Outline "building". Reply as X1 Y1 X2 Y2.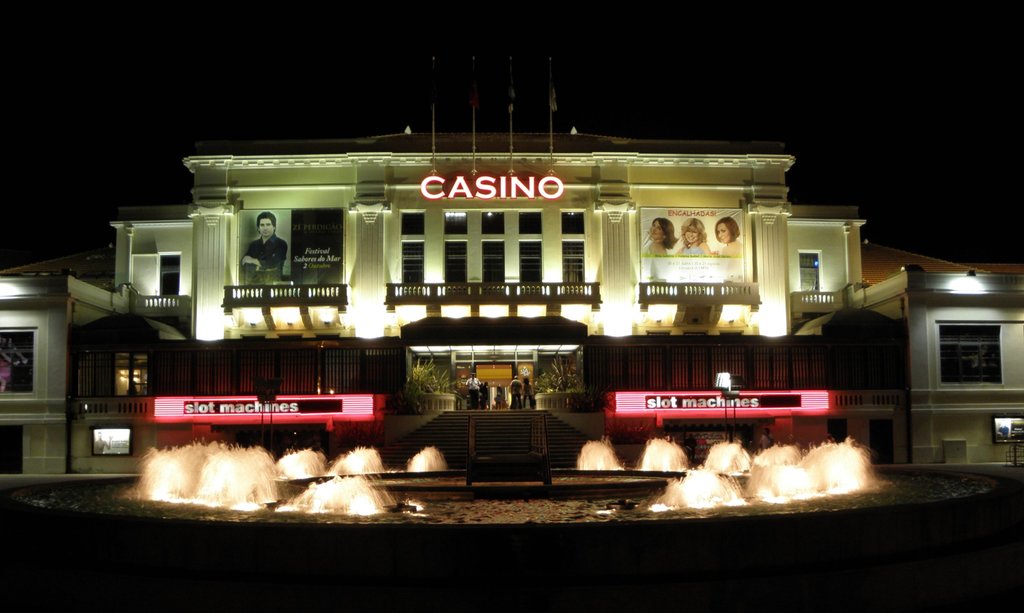
0 120 1023 486.
